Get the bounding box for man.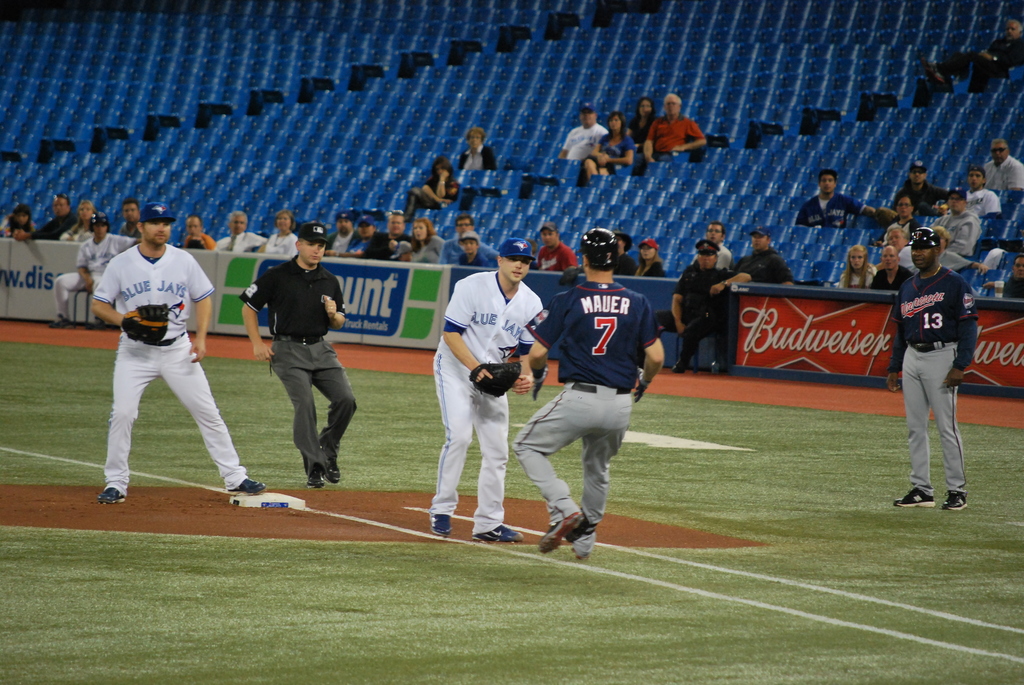
box=[641, 92, 705, 166].
